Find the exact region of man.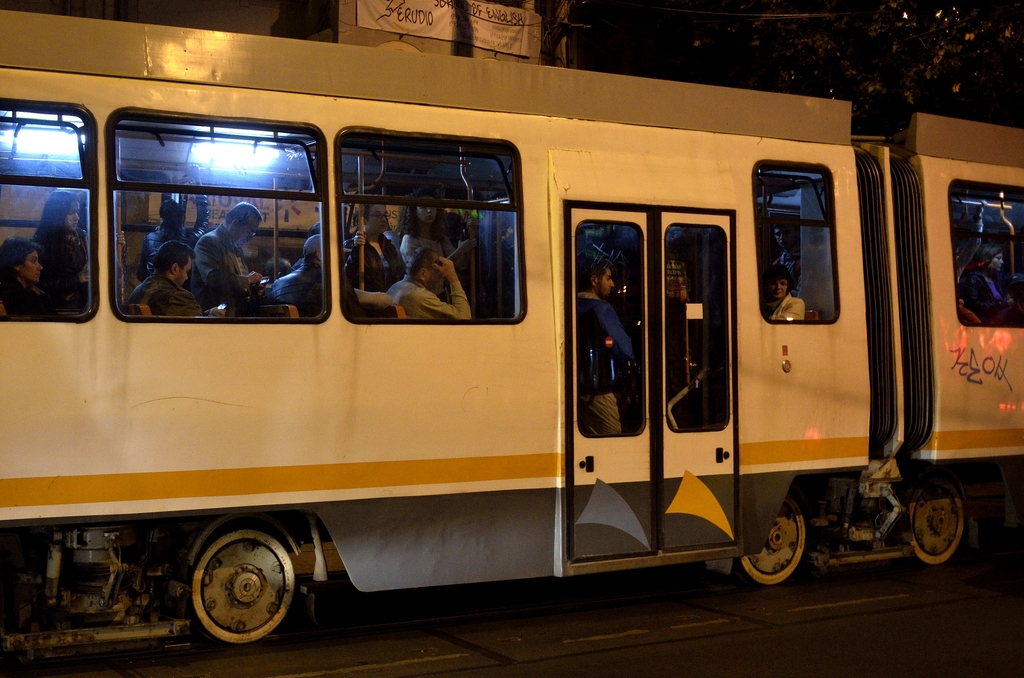
Exact region: 577, 255, 639, 437.
